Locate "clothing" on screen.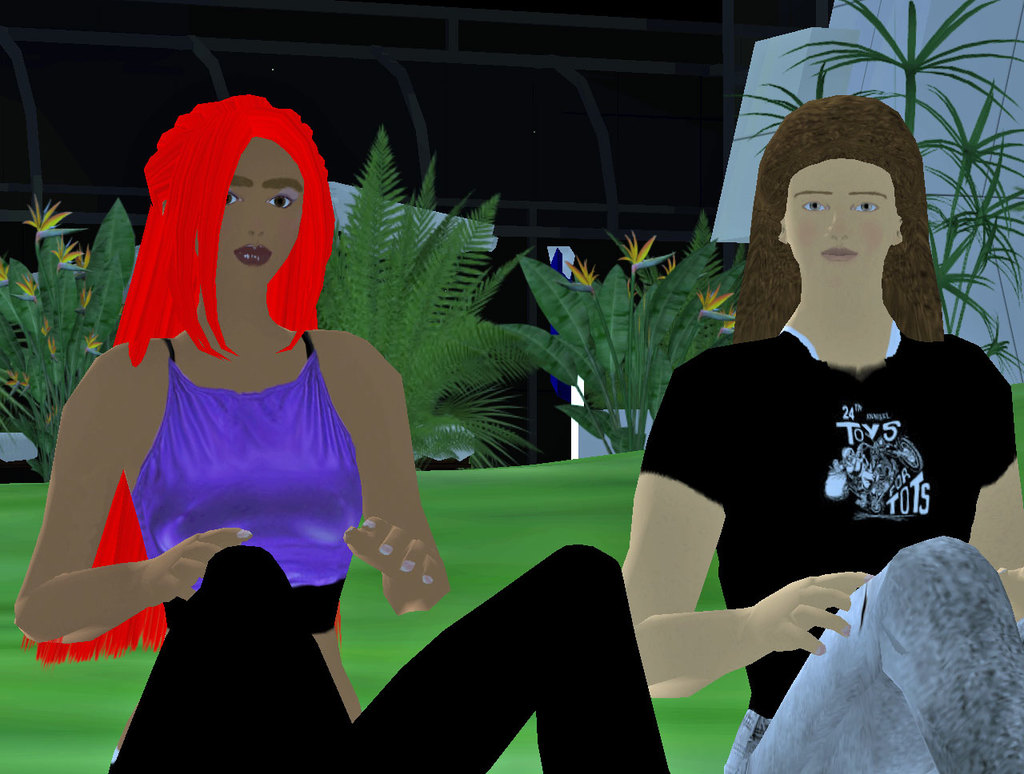
On screen at locate(129, 341, 364, 636).
